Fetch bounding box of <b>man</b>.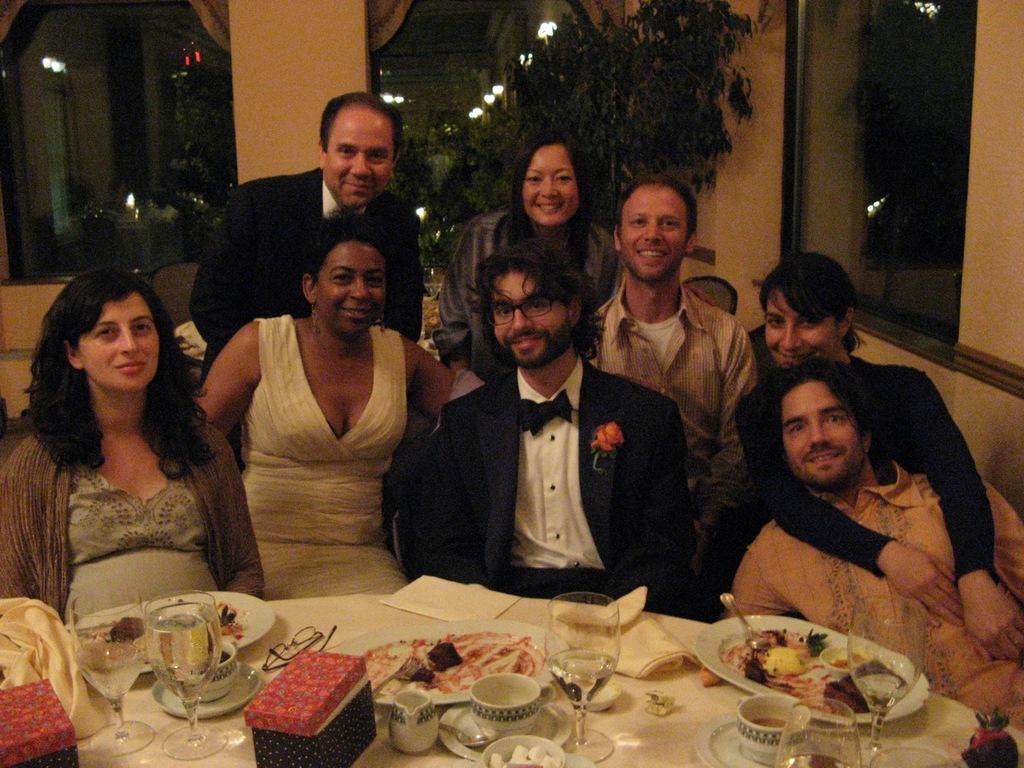
Bbox: <bbox>588, 174, 760, 584</bbox>.
